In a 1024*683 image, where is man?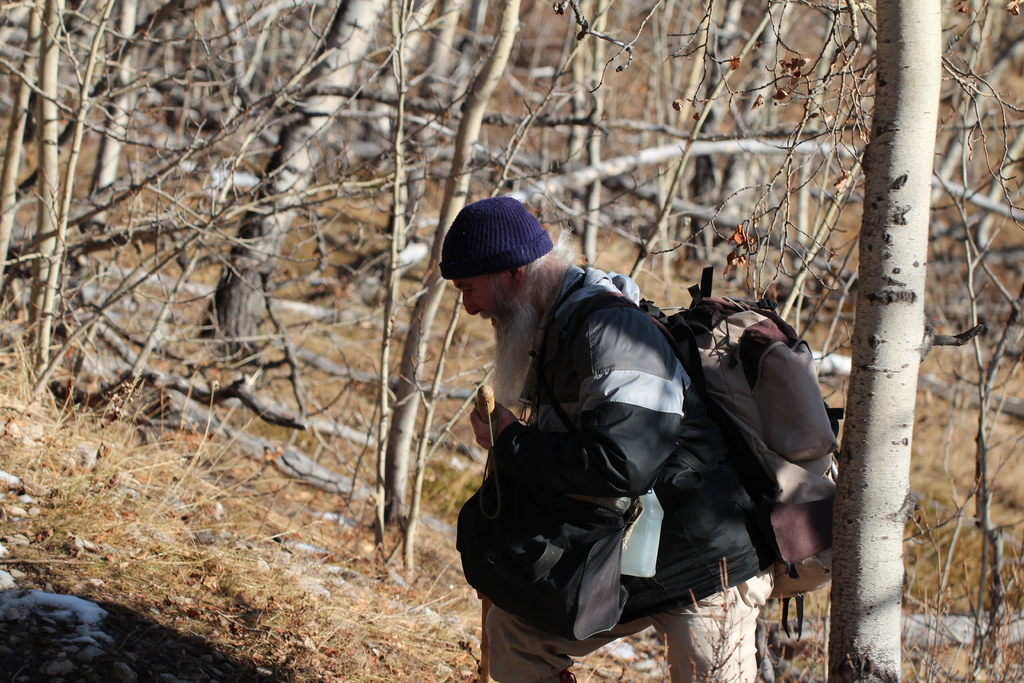
<box>431,191,790,682</box>.
